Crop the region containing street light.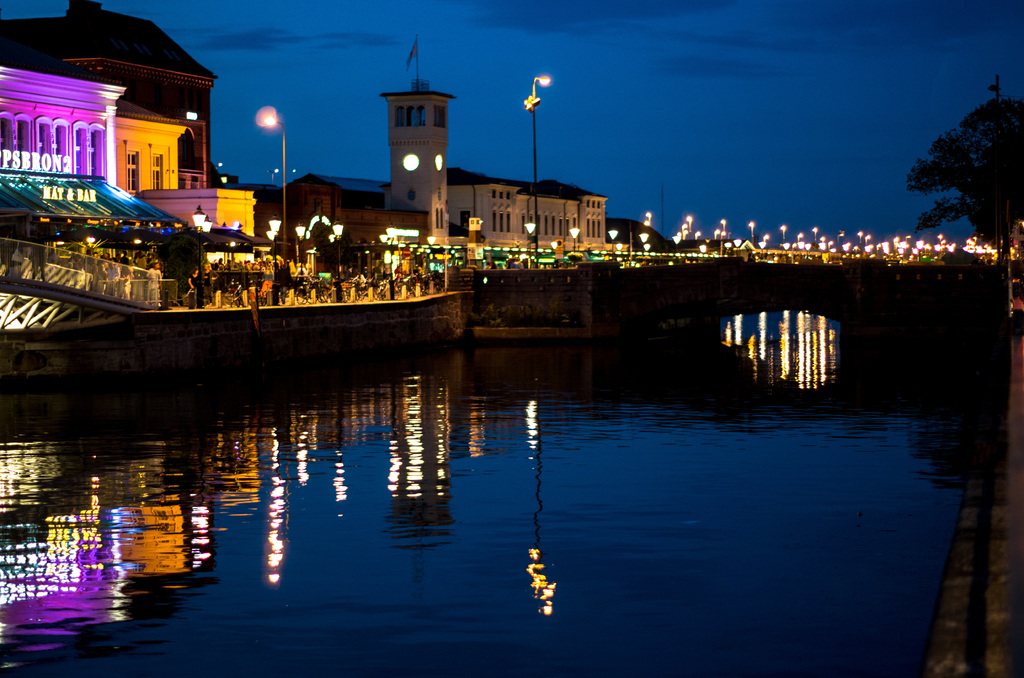
Crop region: <bbox>758, 232, 770, 250</bbox>.
